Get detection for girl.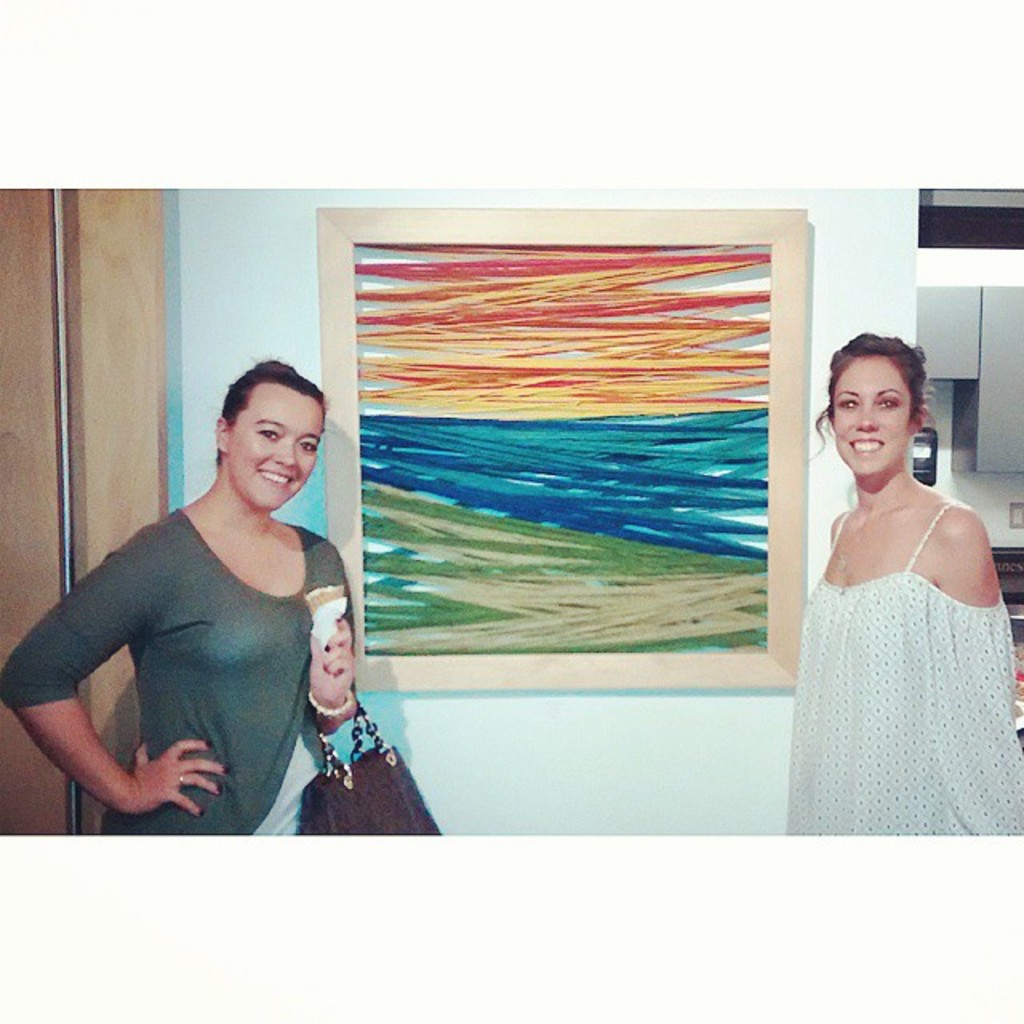
Detection: {"left": 2, "top": 358, "right": 363, "bottom": 837}.
